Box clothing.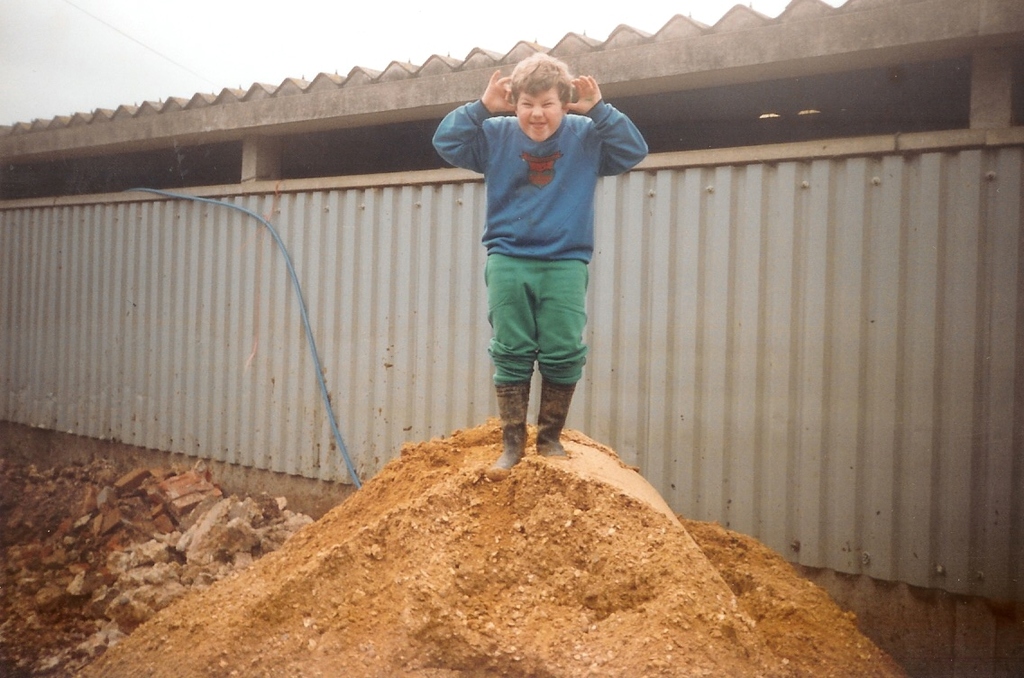
(left=444, top=60, right=615, bottom=370).
